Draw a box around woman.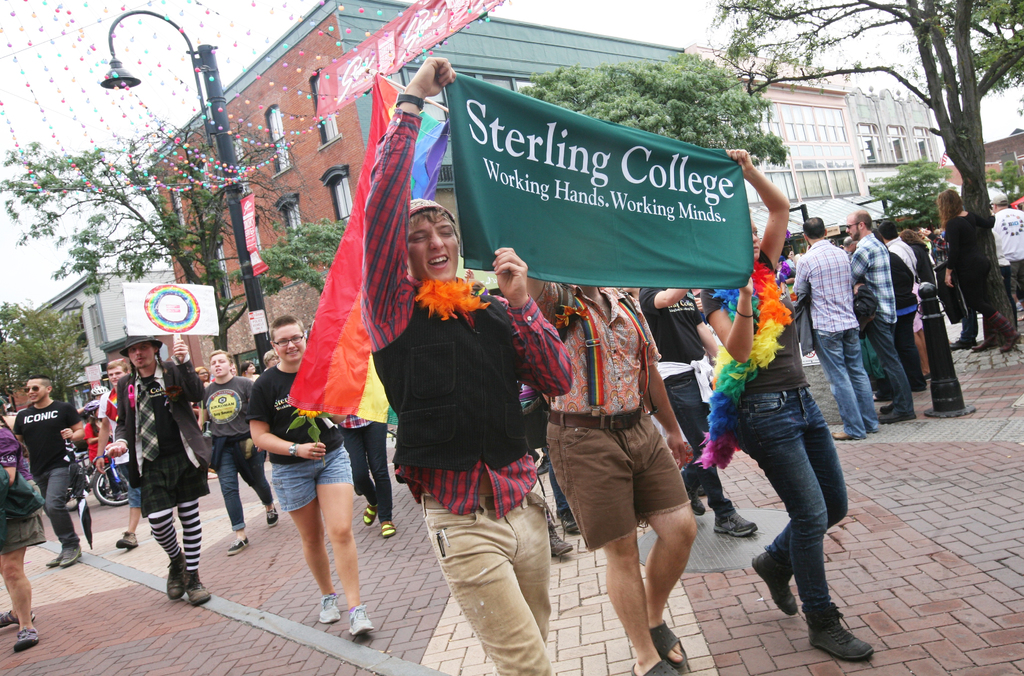
box=[190, 347, 278, 553].
